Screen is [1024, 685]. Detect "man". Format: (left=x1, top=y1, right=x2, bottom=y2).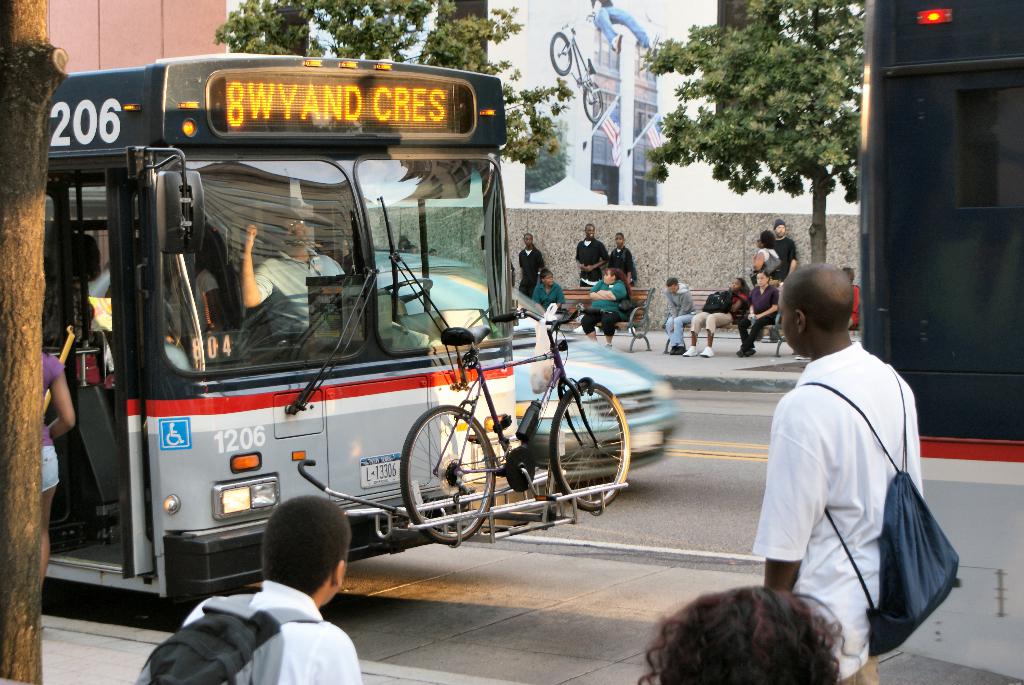
(left=180, top=494, right=361, bottom=684).
